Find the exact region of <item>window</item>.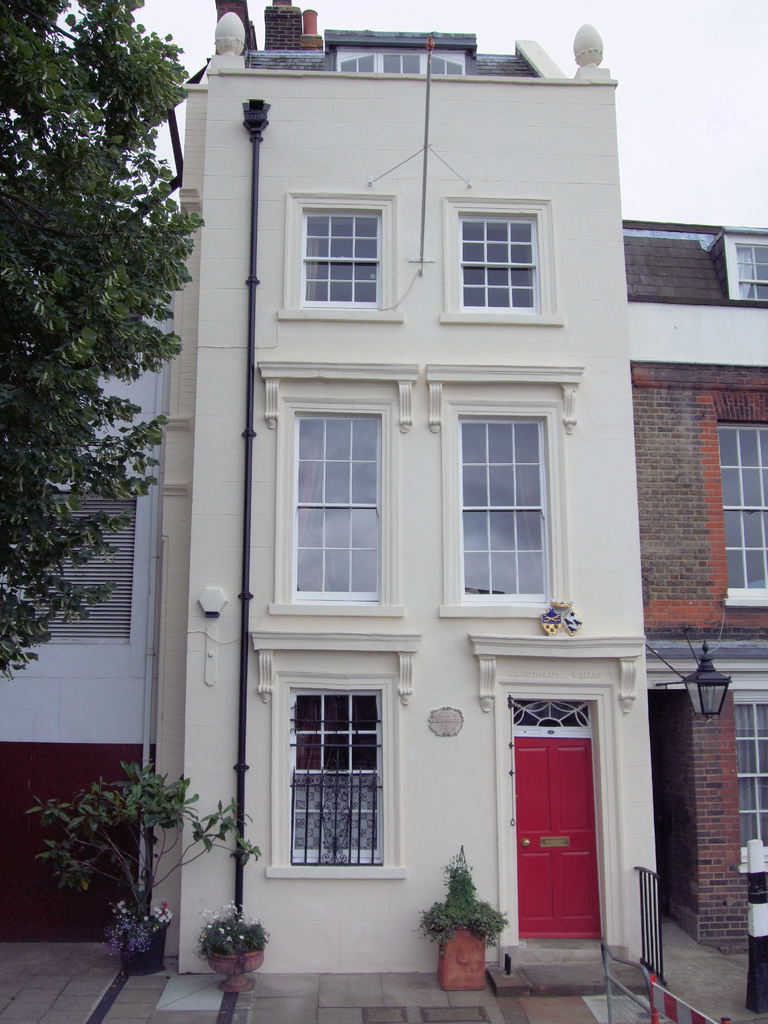
Exact region: (22, 494, 129, 638).
